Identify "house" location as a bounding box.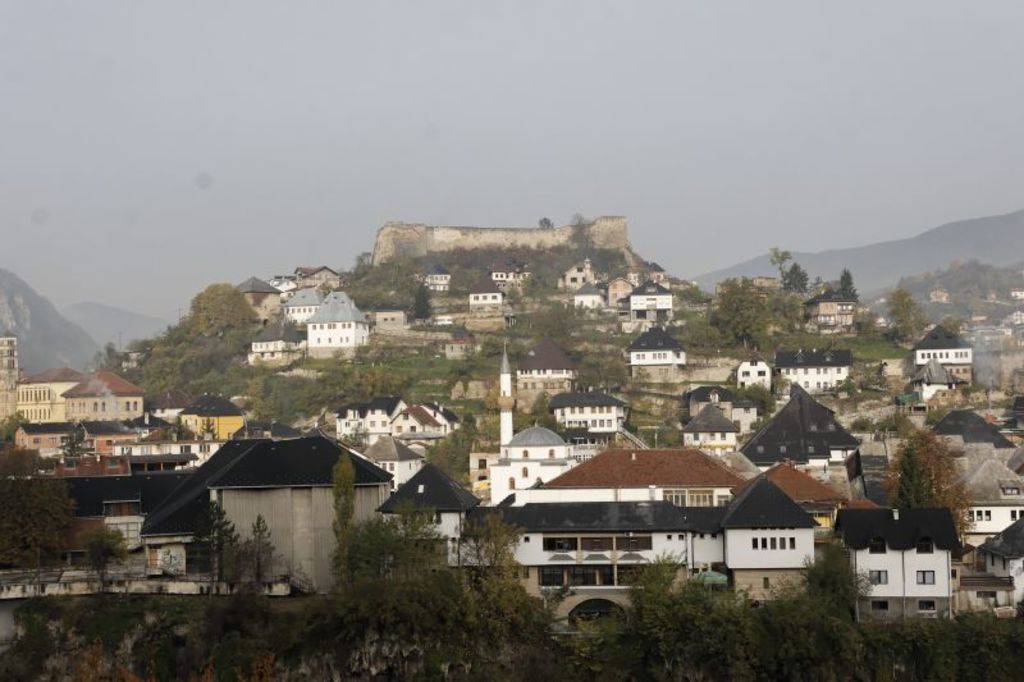
Rect(234, 280, 275, 325).
